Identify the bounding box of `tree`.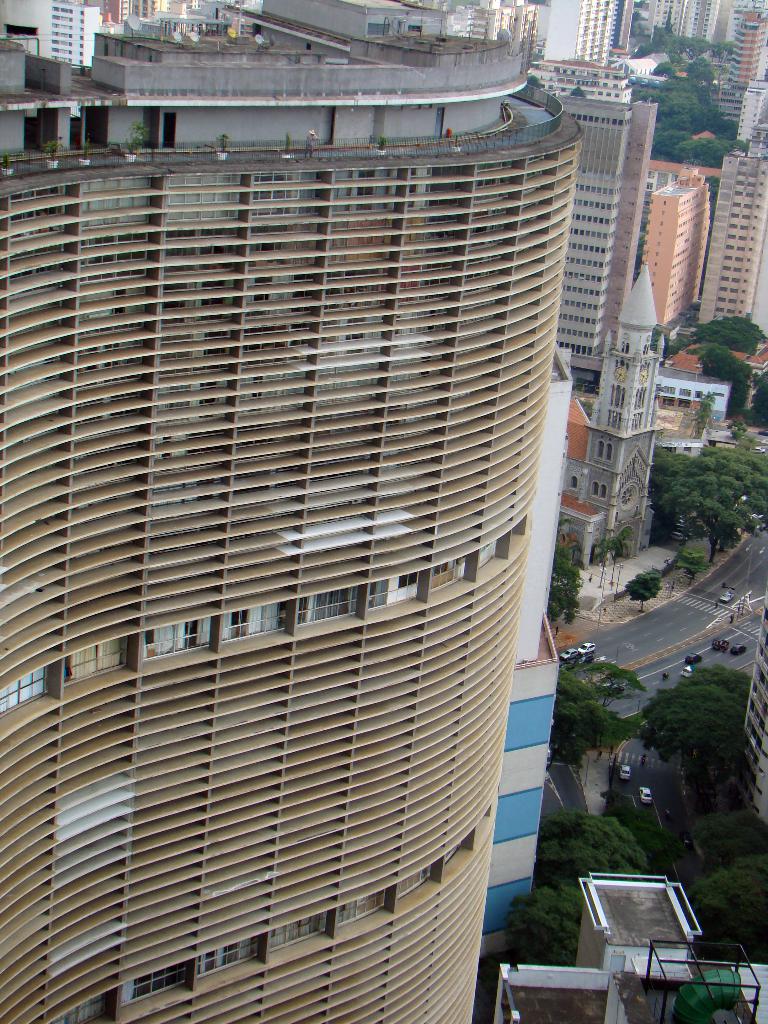
{"left": 687, "top": 332, "right": 760, "bottom": 420}.
